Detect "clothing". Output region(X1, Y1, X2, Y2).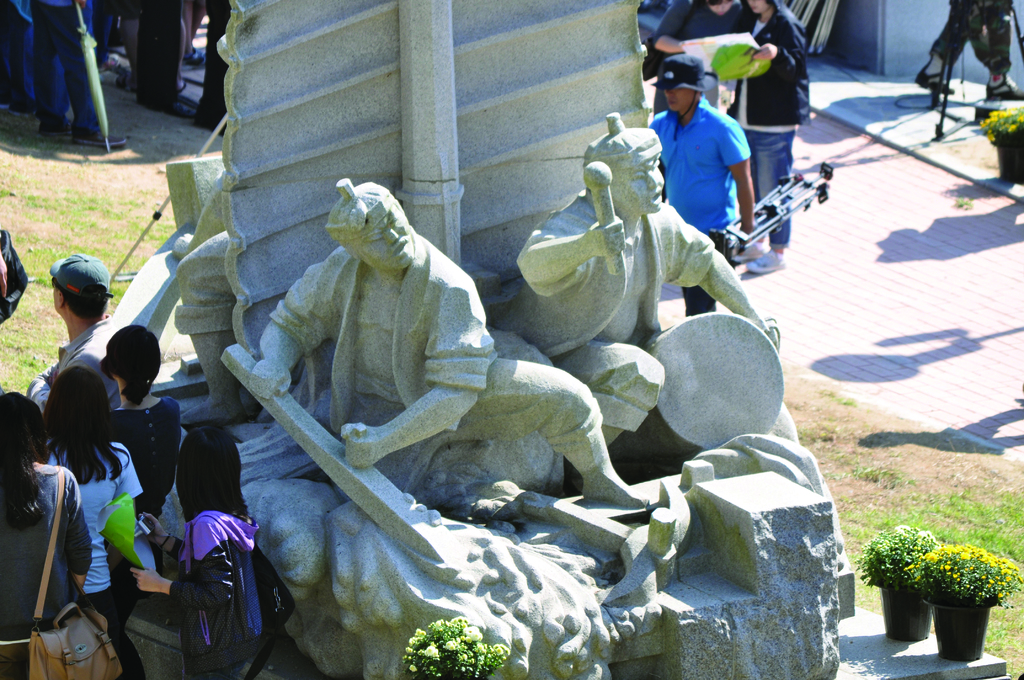
region(33, 318, 115, 401).
